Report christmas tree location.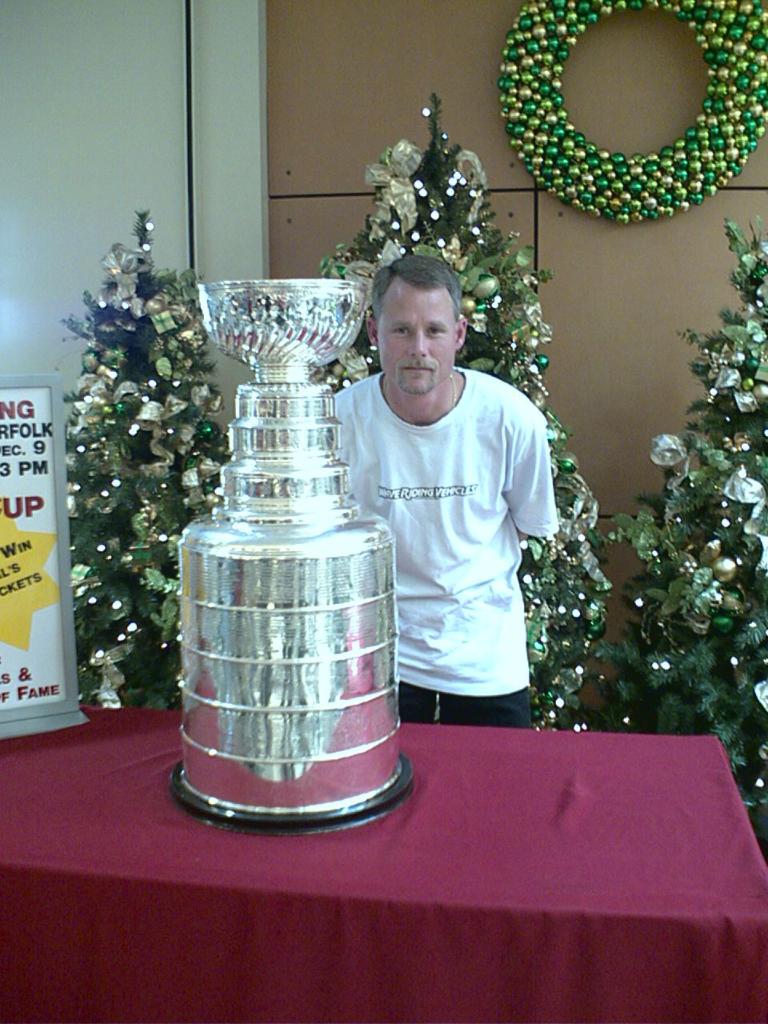
Report: (612, 177, 767, 862).
